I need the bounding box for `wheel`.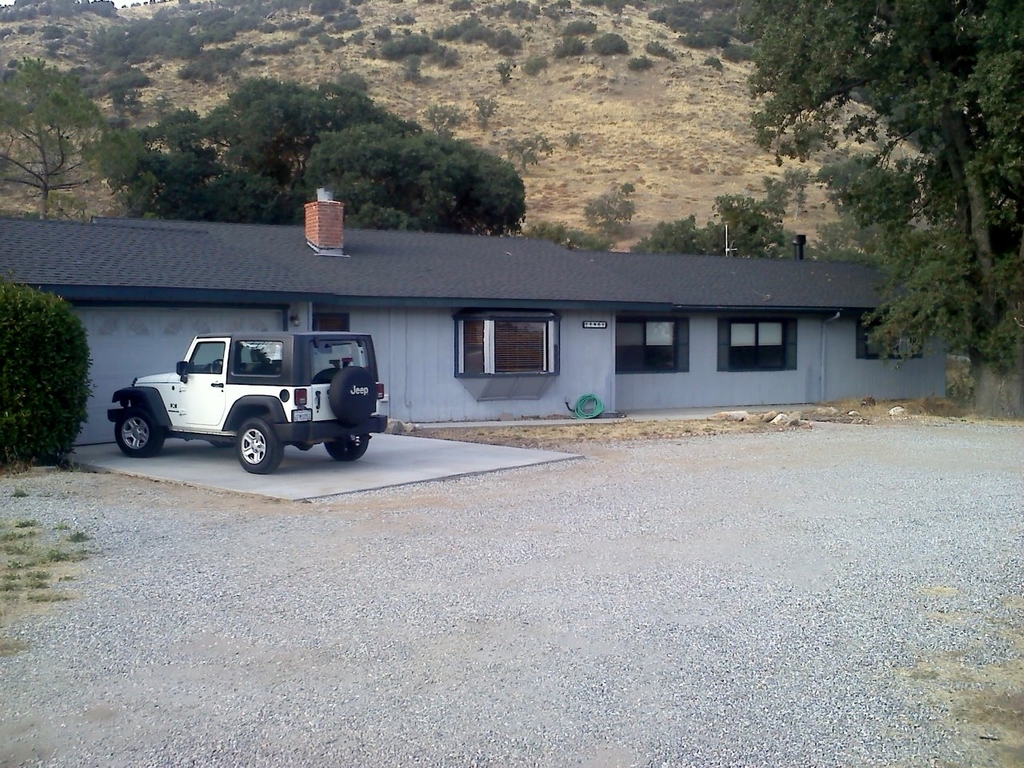
Here it is: (left=233, top=413, right=284, bottom=476).
